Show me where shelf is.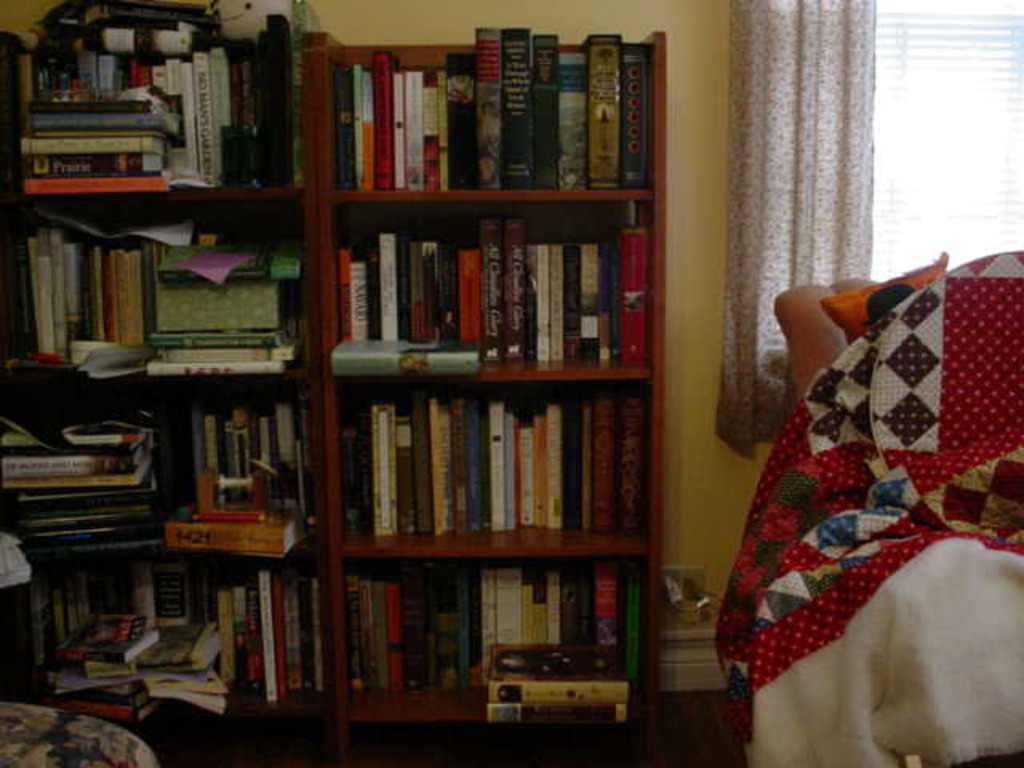
shelf is at (0, 34, 334, 714).
